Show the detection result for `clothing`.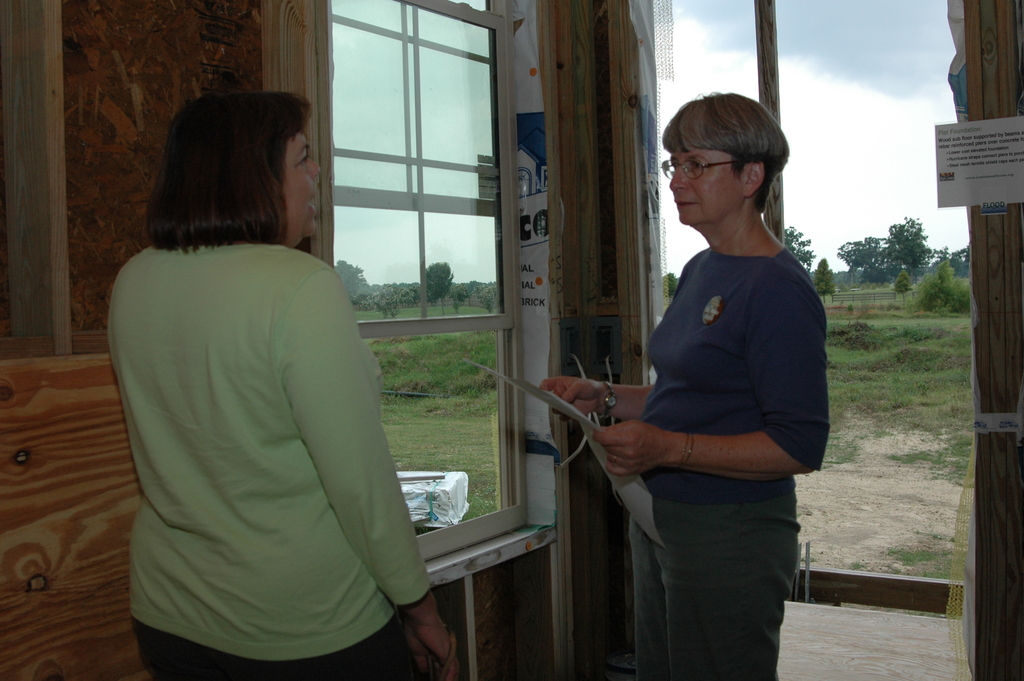
l=90, t=213, r=436, b=680.
